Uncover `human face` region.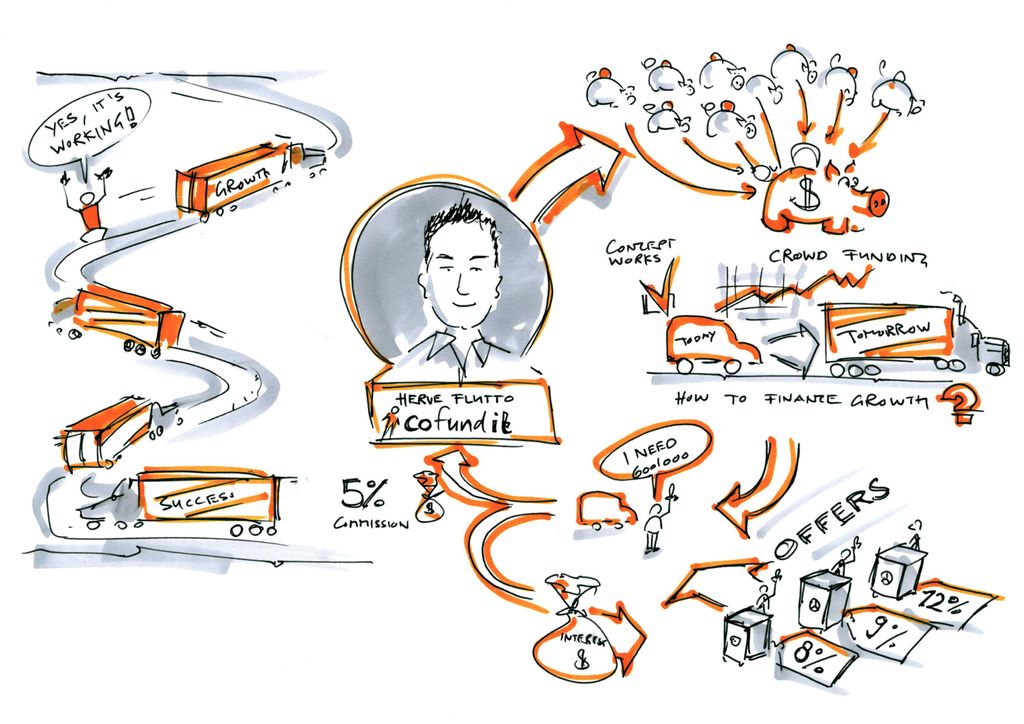
Uncovered: box=[424, 211, 500, 325].
